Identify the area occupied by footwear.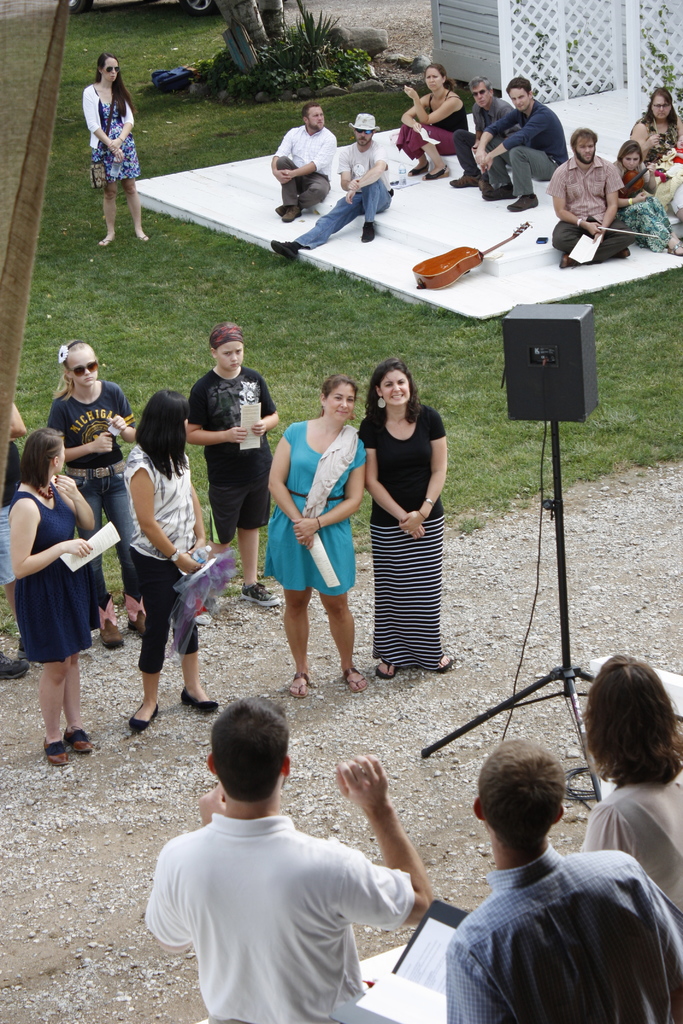
Area: <box>408,152,424,178</box>.
